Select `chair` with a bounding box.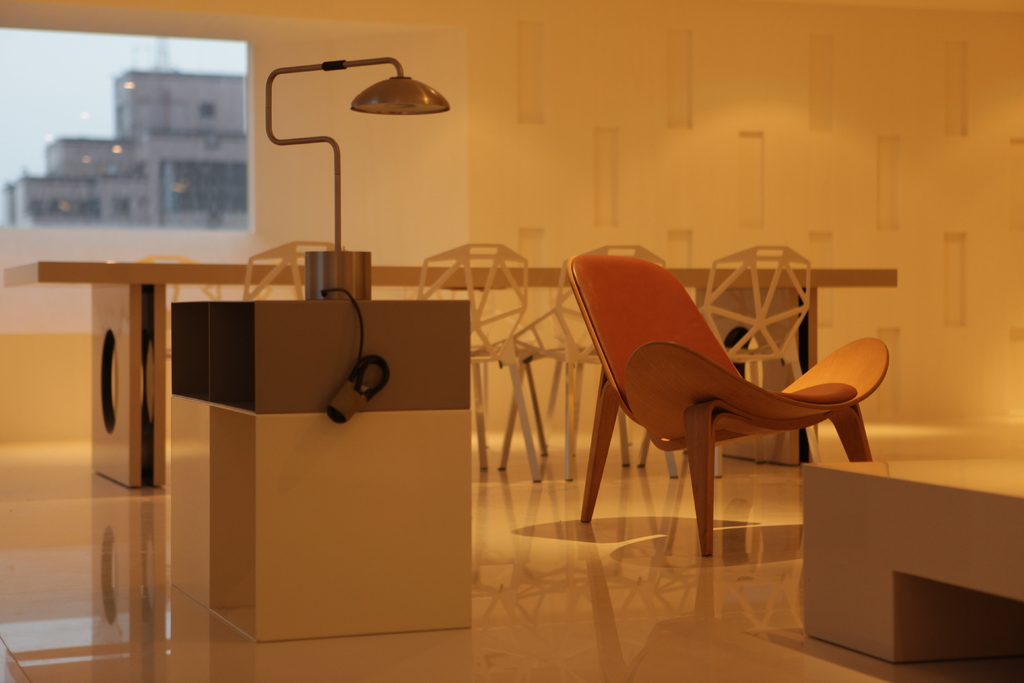
[563,243,892,577].
